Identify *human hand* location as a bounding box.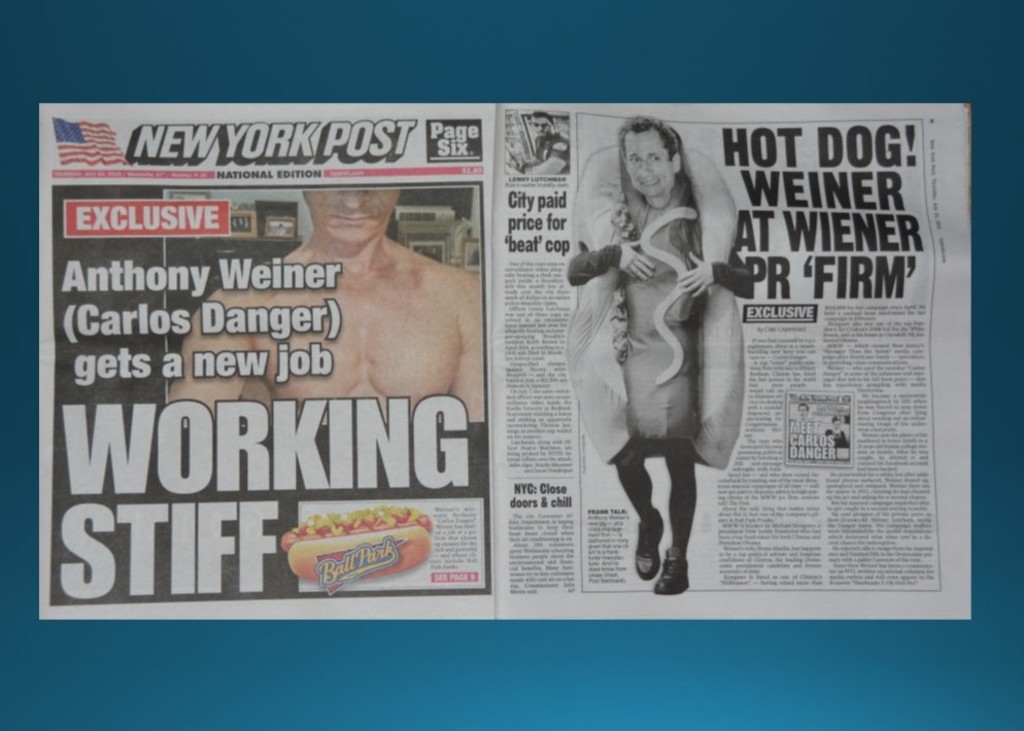
pyautogui.locateOnScreen(676, 252, 711, 299).
